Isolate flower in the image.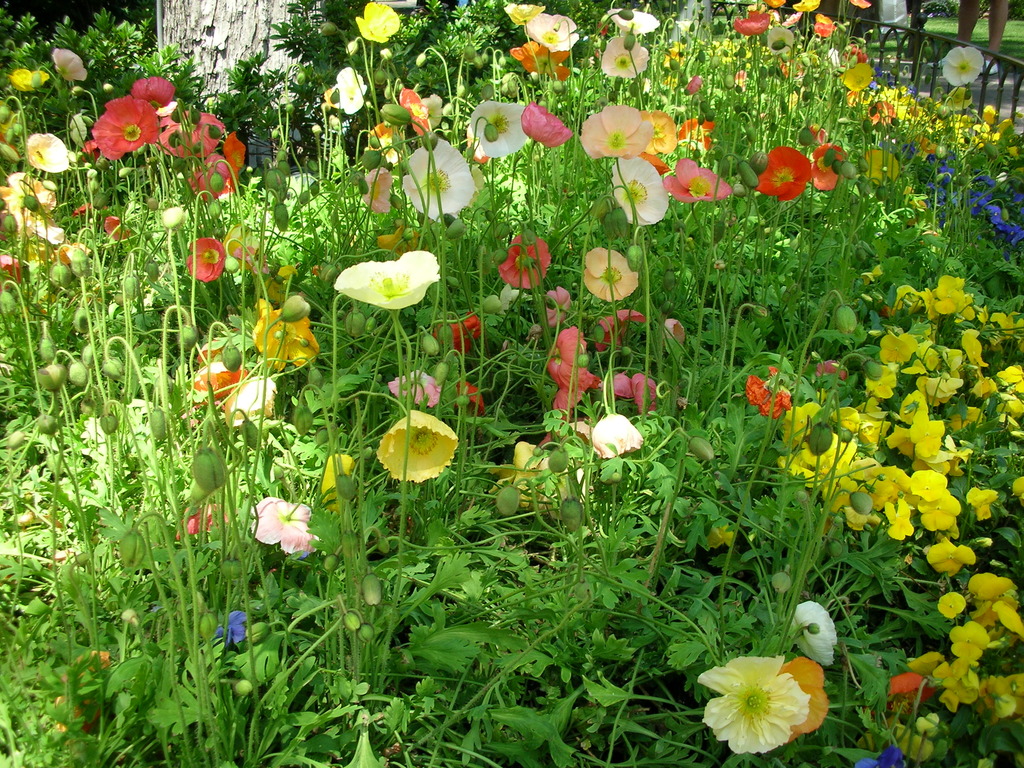
Isolated region: Rect(609, 6, 660, 36).
